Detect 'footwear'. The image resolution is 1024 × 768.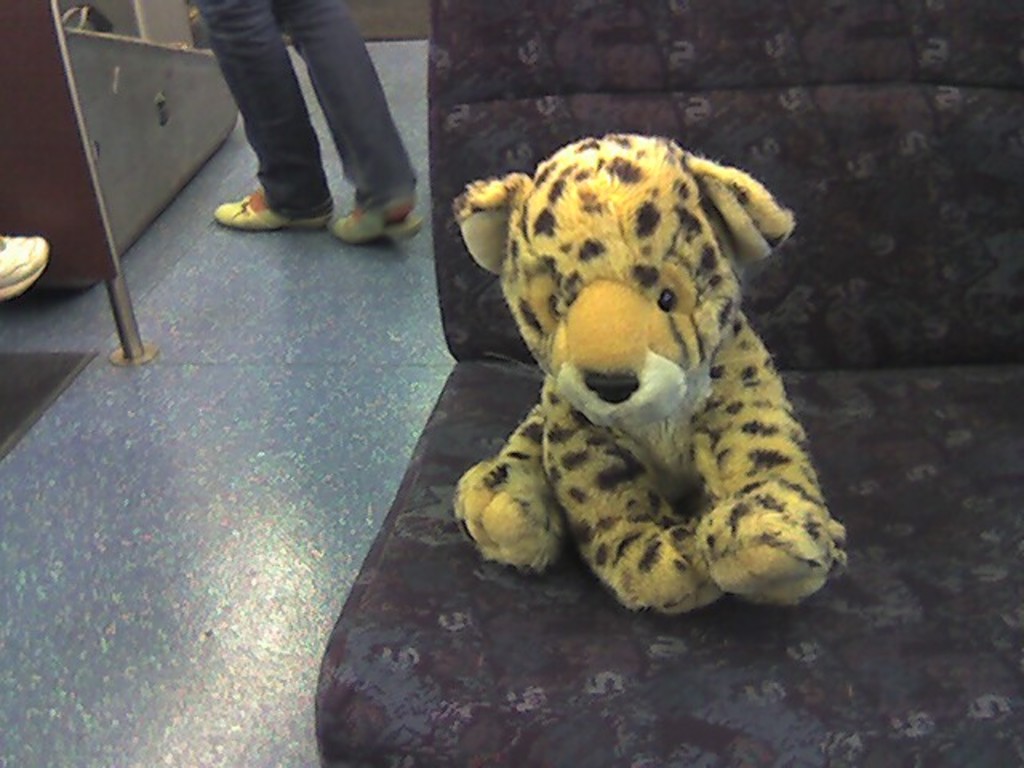
{"x1": 213, "y1": 190, "x2": 330, "y2": 229}.
